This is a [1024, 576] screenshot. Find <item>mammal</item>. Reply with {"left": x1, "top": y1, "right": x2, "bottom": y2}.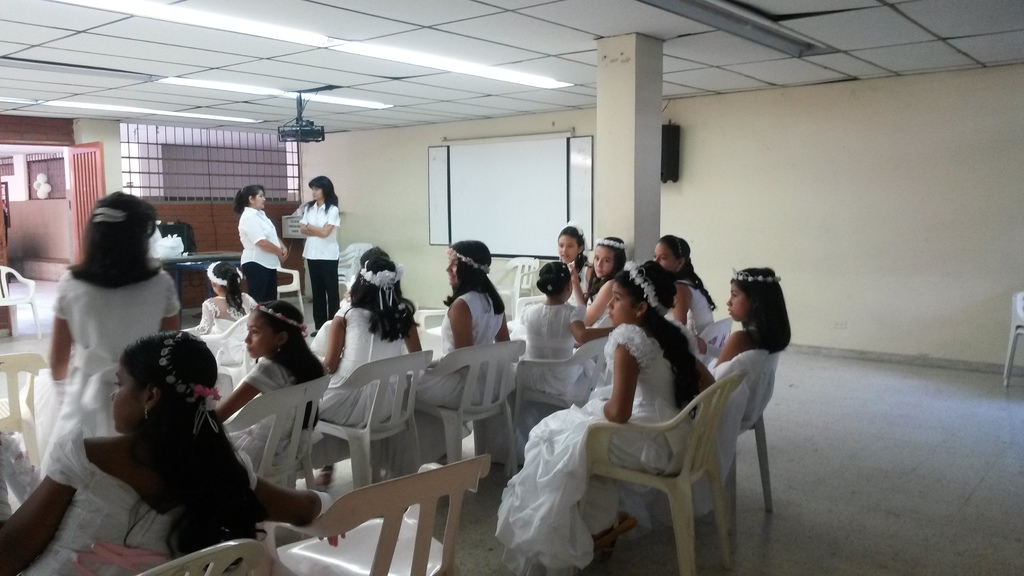
{"left": 0, "top": 429, "right": 42, "bottom": 518}.
